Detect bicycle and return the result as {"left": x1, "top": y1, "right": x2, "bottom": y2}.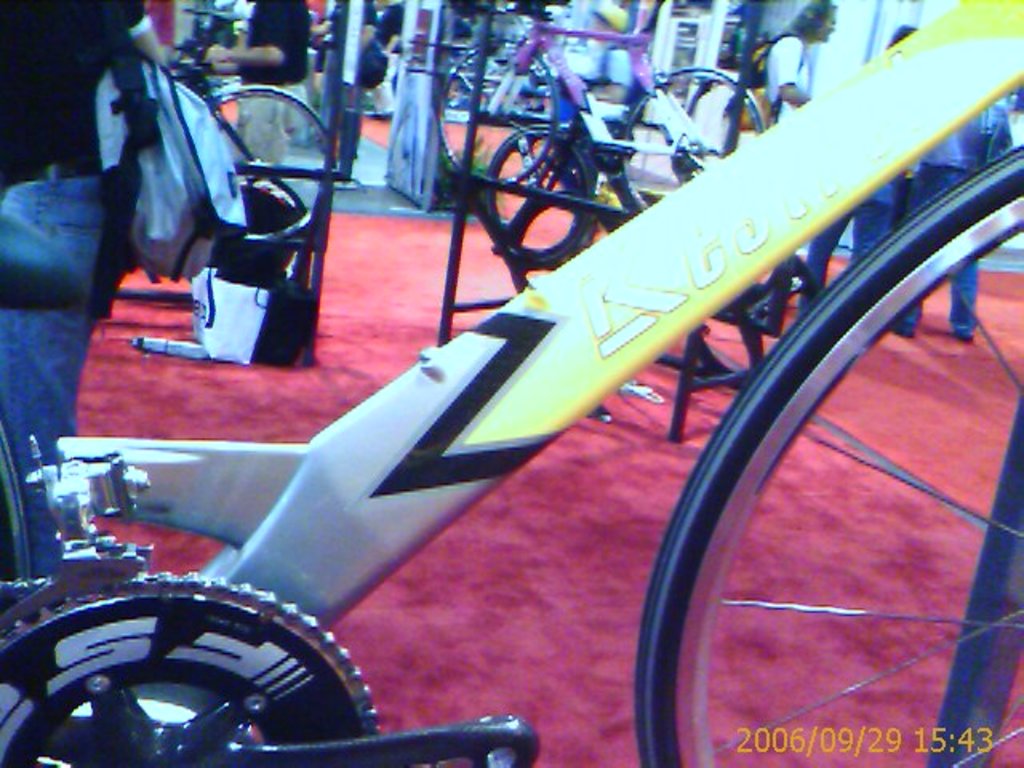
{"left": 160, "top": 18, "right": 344, "bottom": 253}.
